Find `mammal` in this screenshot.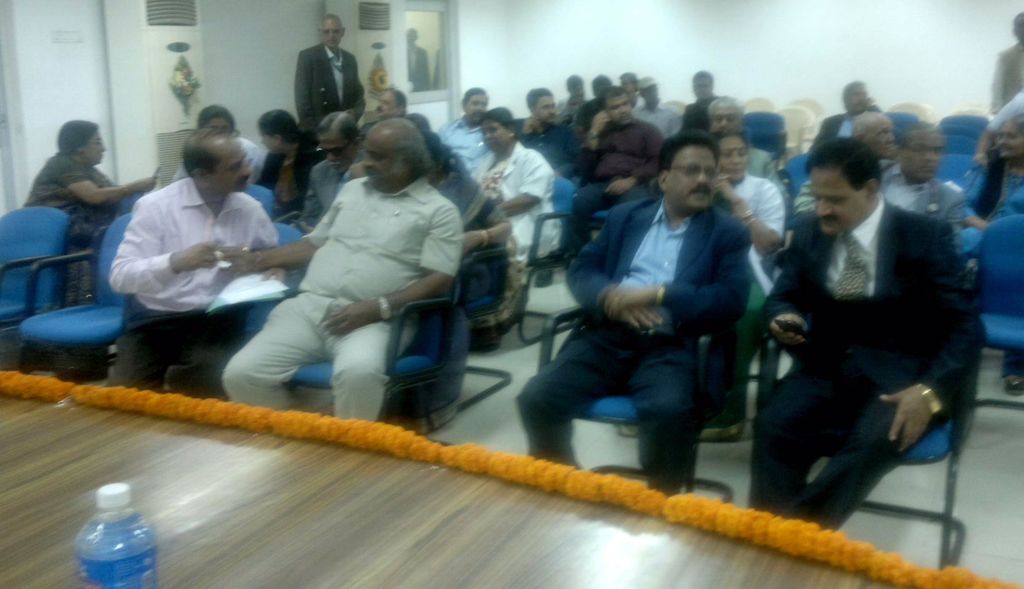
The bounding box for `mammal` is detection(287, 111, 360, 238).
